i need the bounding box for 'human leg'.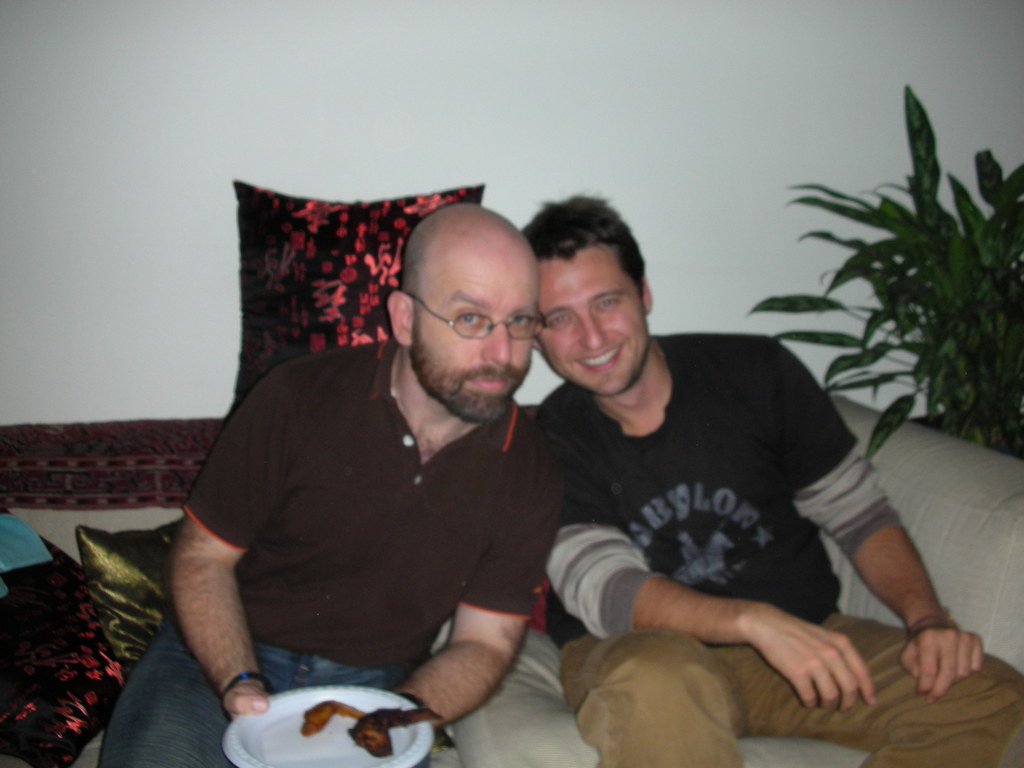
Here it is: left=759, top=618, right=1023, bottom=767.
